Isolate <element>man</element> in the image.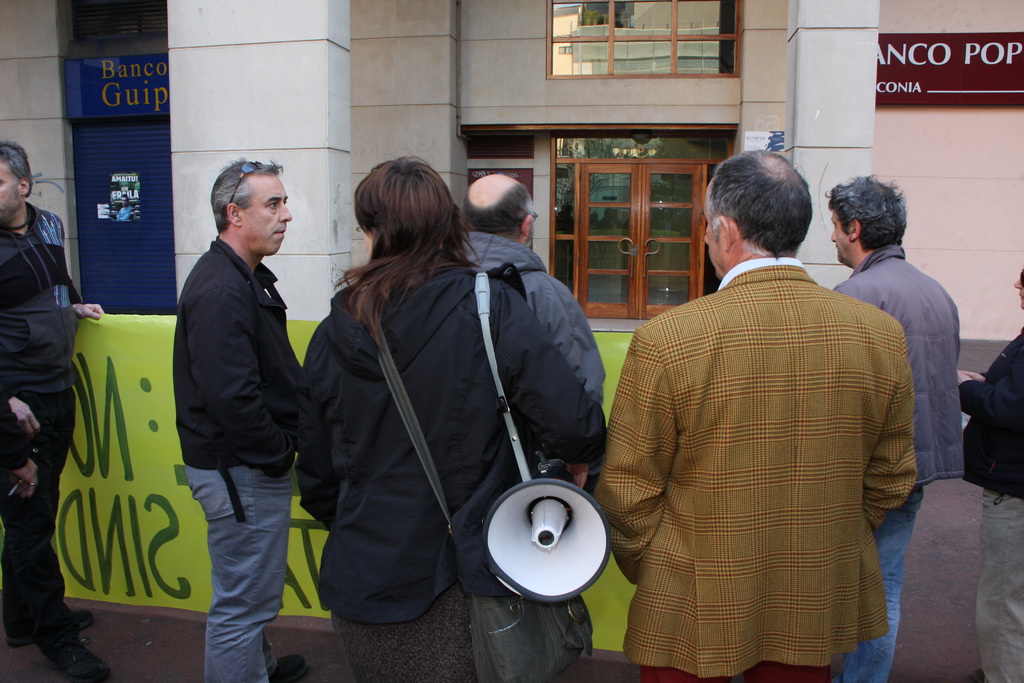
Isolated region: left=828, top=174, right=961, bottom=682.
